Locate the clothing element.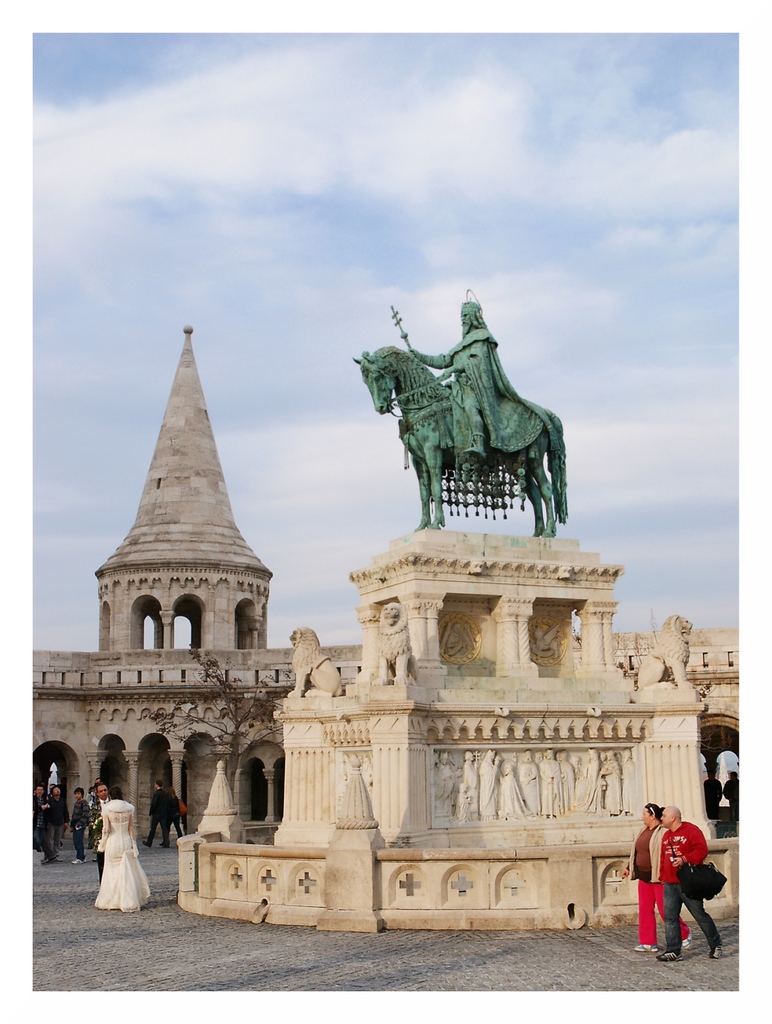
Element bbox: [x1=92, y1=797, x2=150, y2=918].
